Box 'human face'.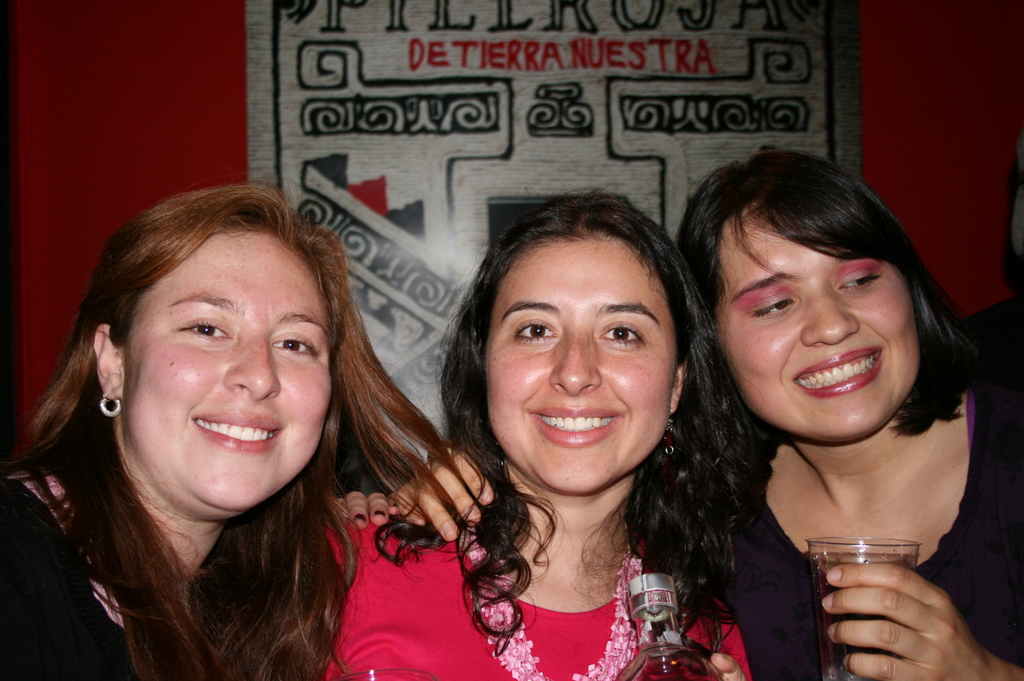
locate(709, 213, 922, 439).
